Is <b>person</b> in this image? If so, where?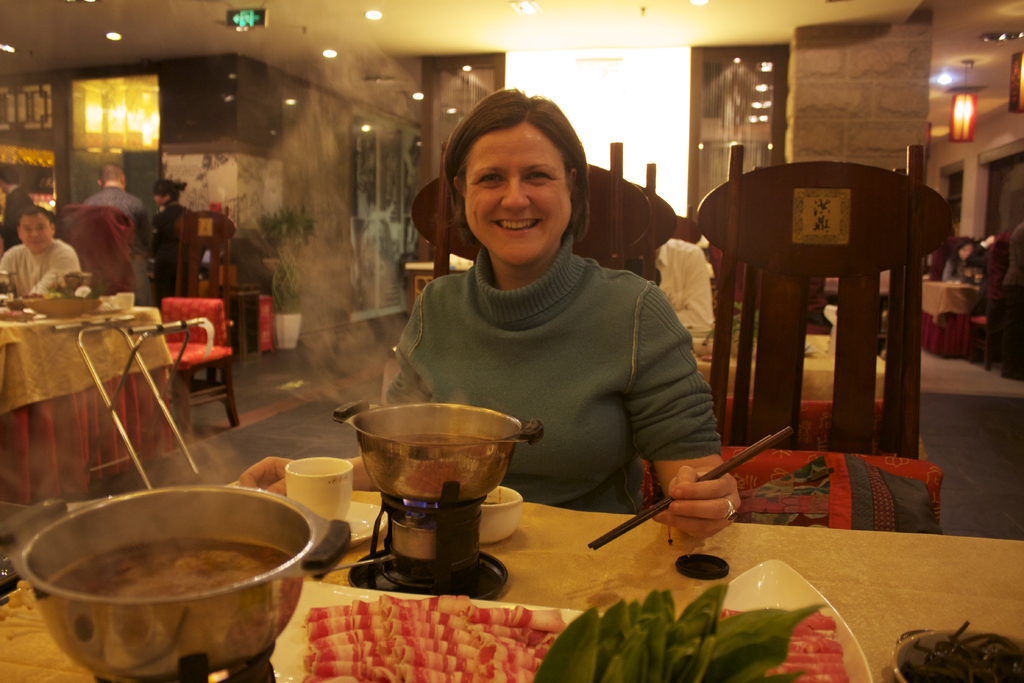
Yes, at bbox=[381, 88, 719, 545].
